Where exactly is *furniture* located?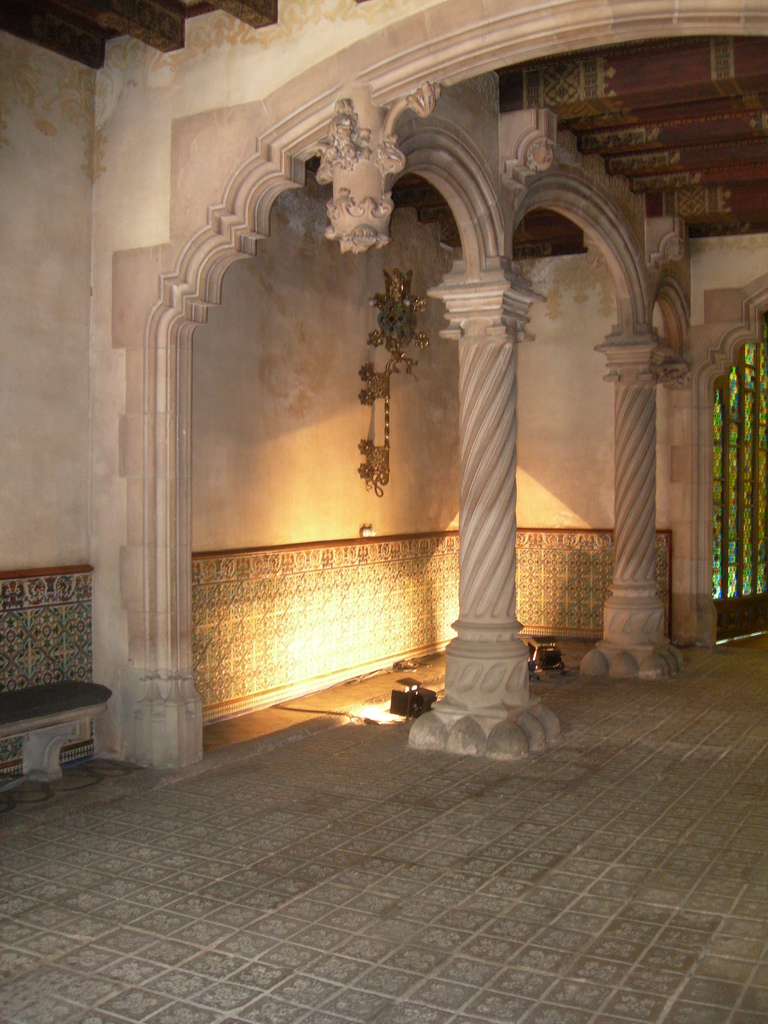
Its bounding box is crop(1, 680, 113, 781).
